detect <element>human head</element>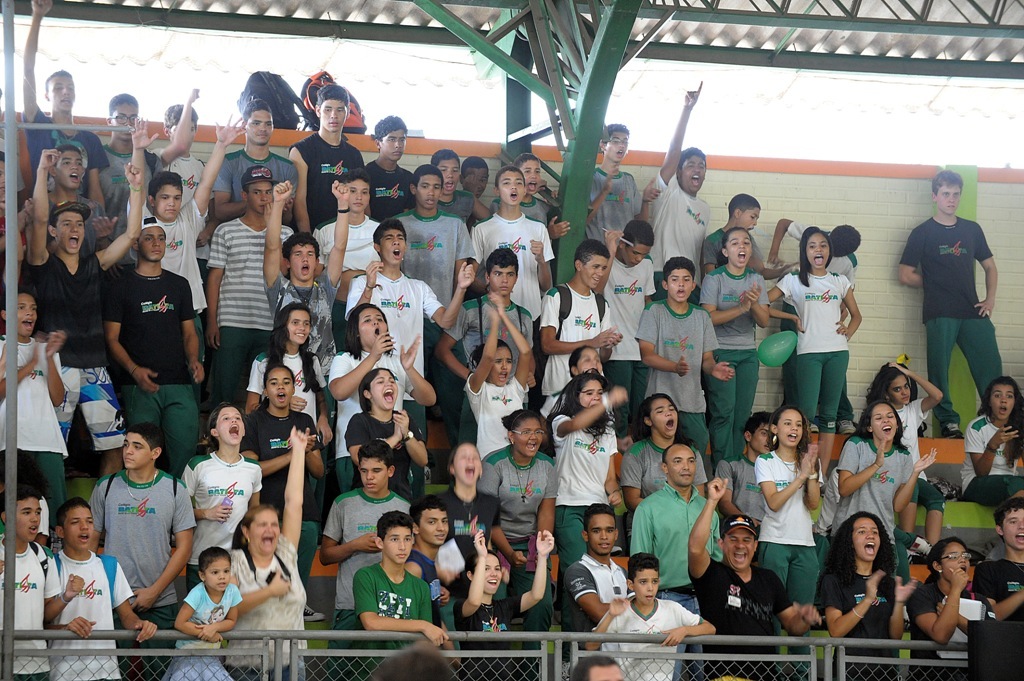
<bbox>132, 212, 166, 265</bbox>
